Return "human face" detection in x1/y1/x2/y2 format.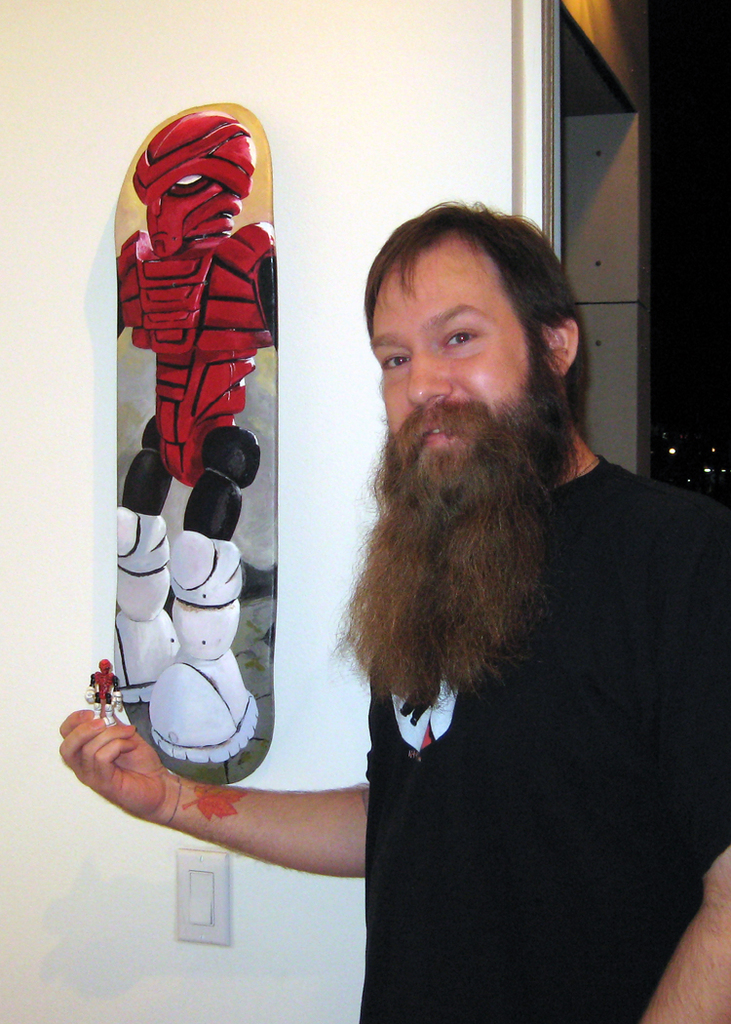
368/234/538/484.
